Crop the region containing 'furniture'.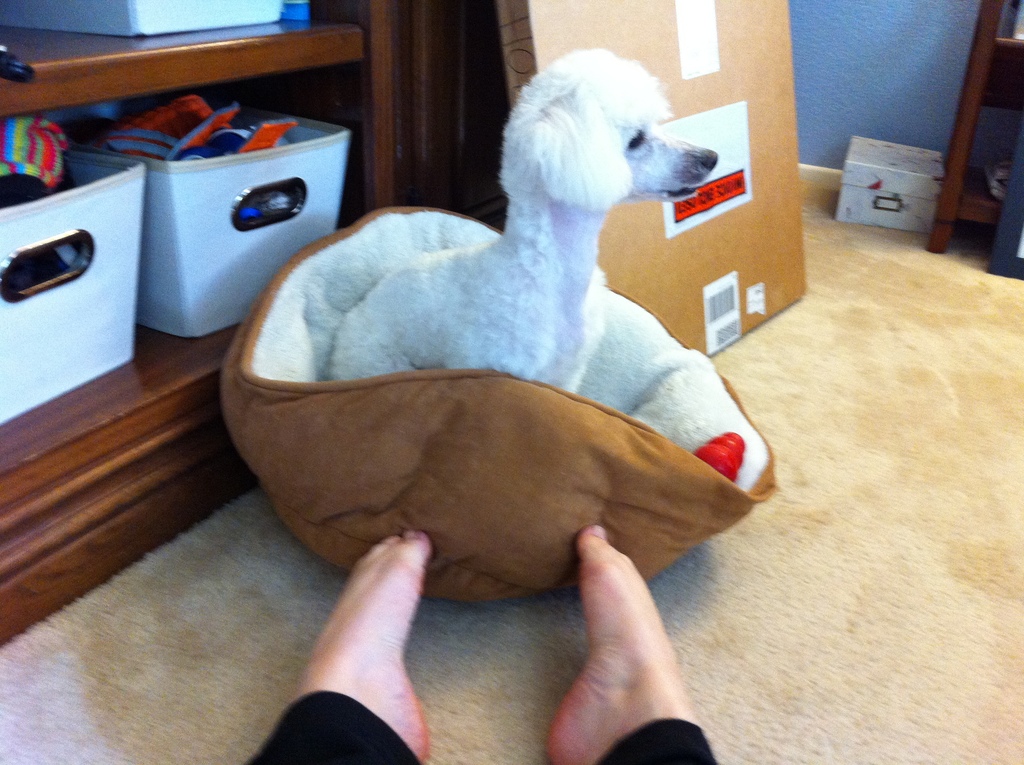
Crop region: (927,0,1023,252).
